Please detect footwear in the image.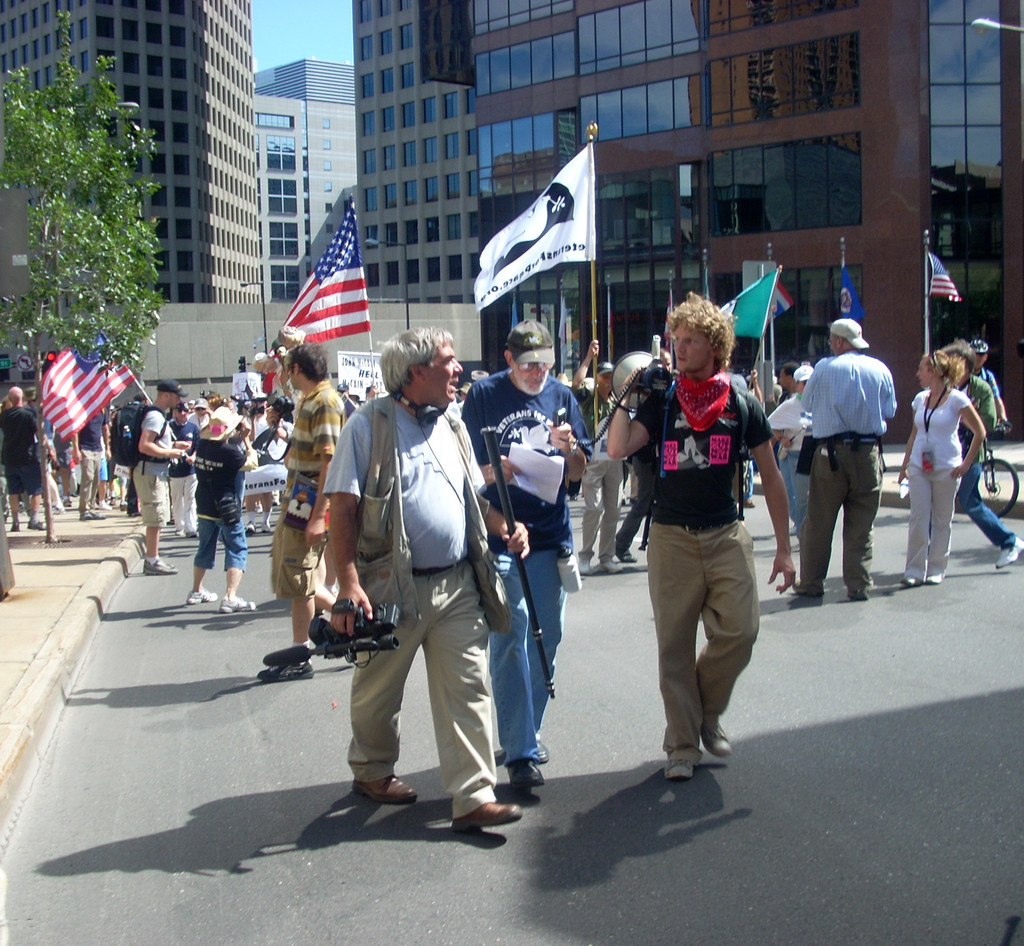
[left=186, top=586, right=219, bottom=606].
